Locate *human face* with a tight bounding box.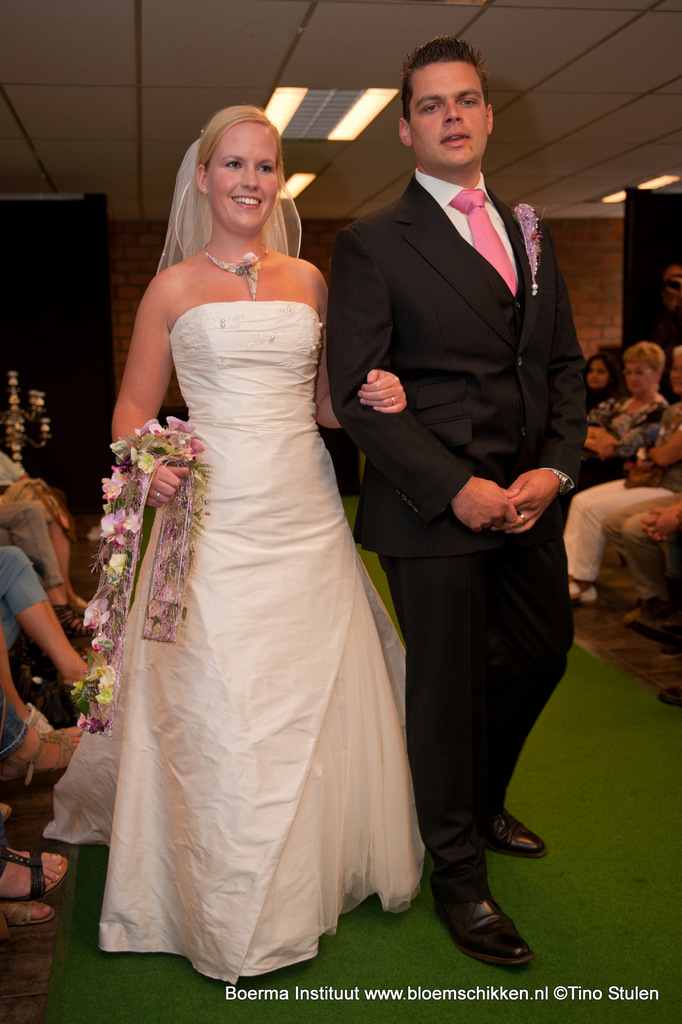
locate(626, 363, 663, 392).
